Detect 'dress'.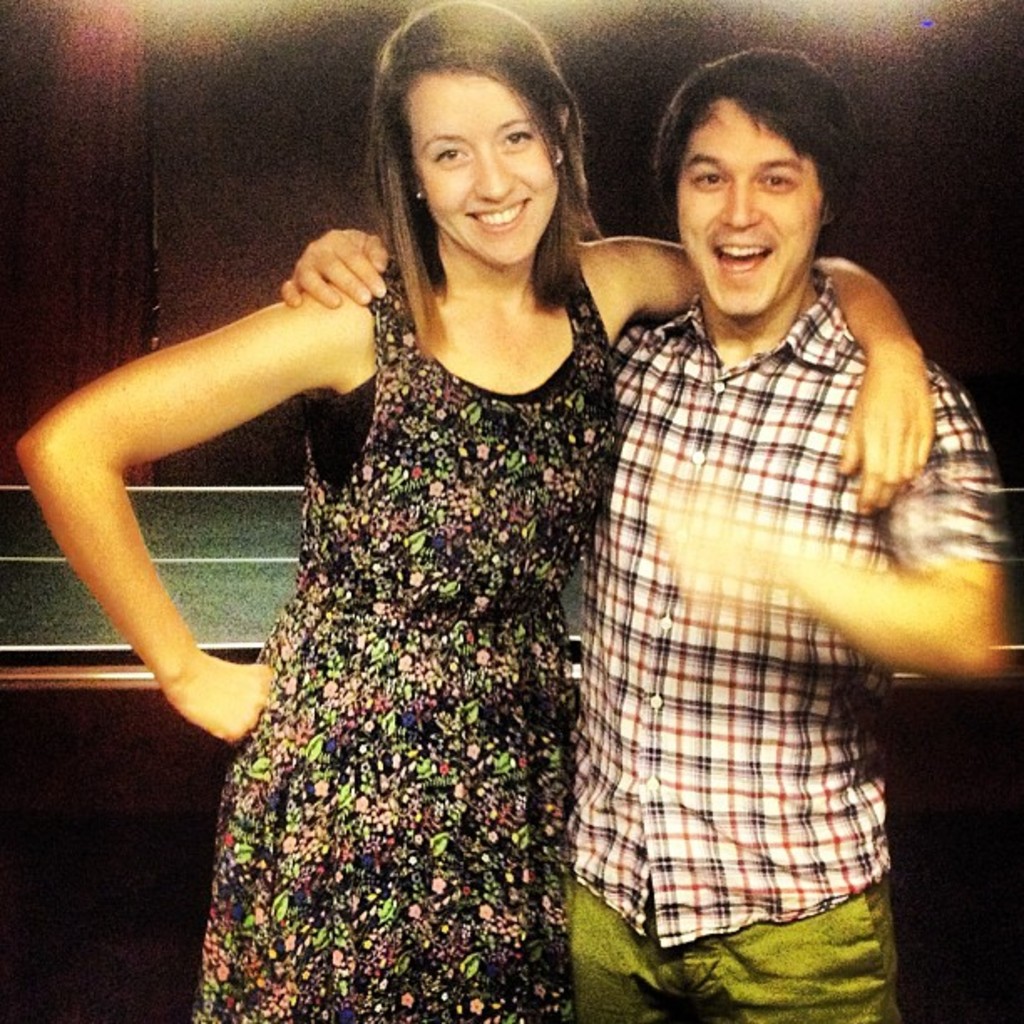
Detected at (189,243,621,1022).
